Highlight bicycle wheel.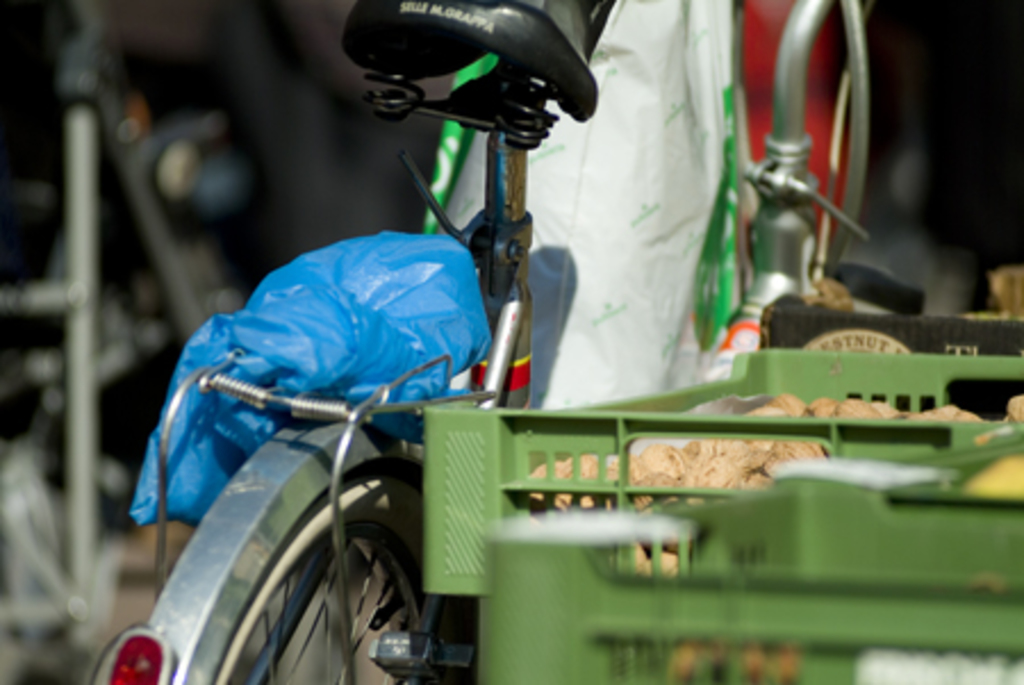
Highlighted region: <bbox>214, 464, 457, 683</bbox>.
